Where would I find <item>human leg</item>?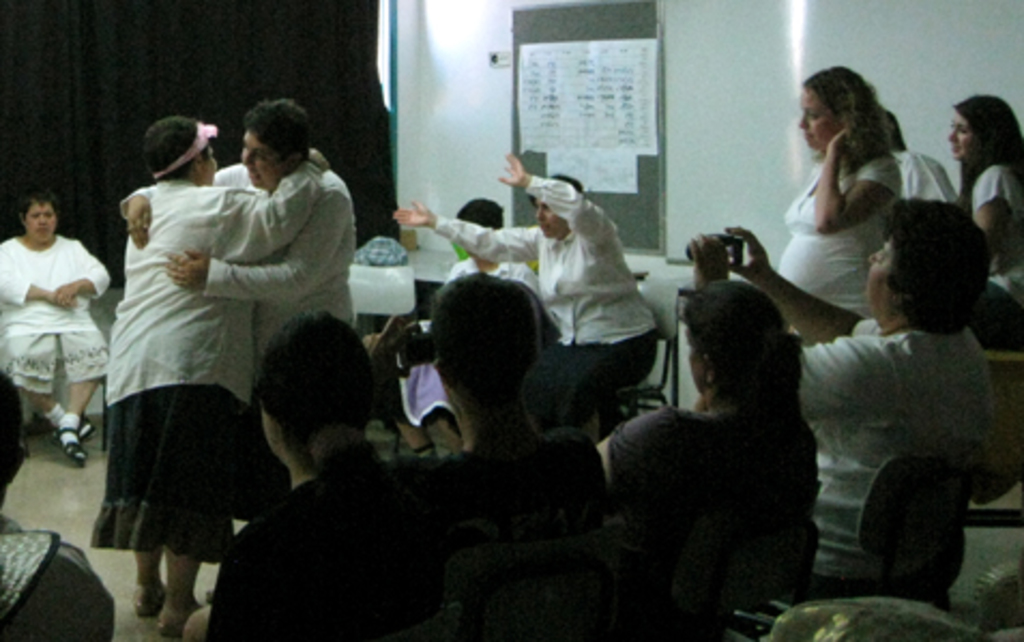
At x1=21, y1=384, x2=90, y2=432.
